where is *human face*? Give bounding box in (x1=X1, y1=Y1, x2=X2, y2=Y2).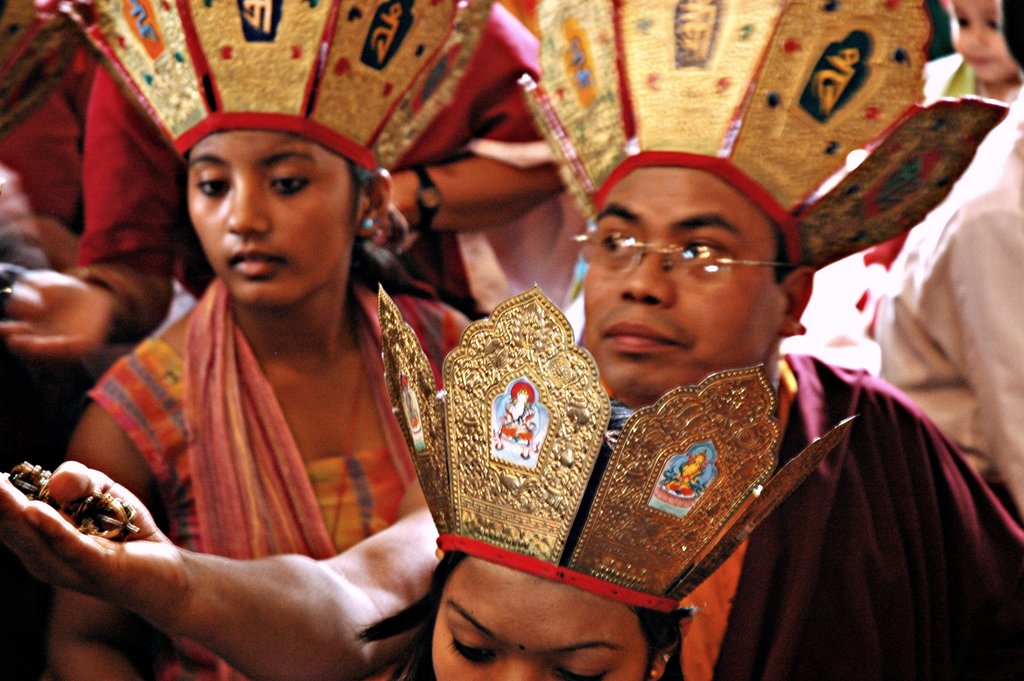
(x1=426, y1=566, x2=645, y2=680).
